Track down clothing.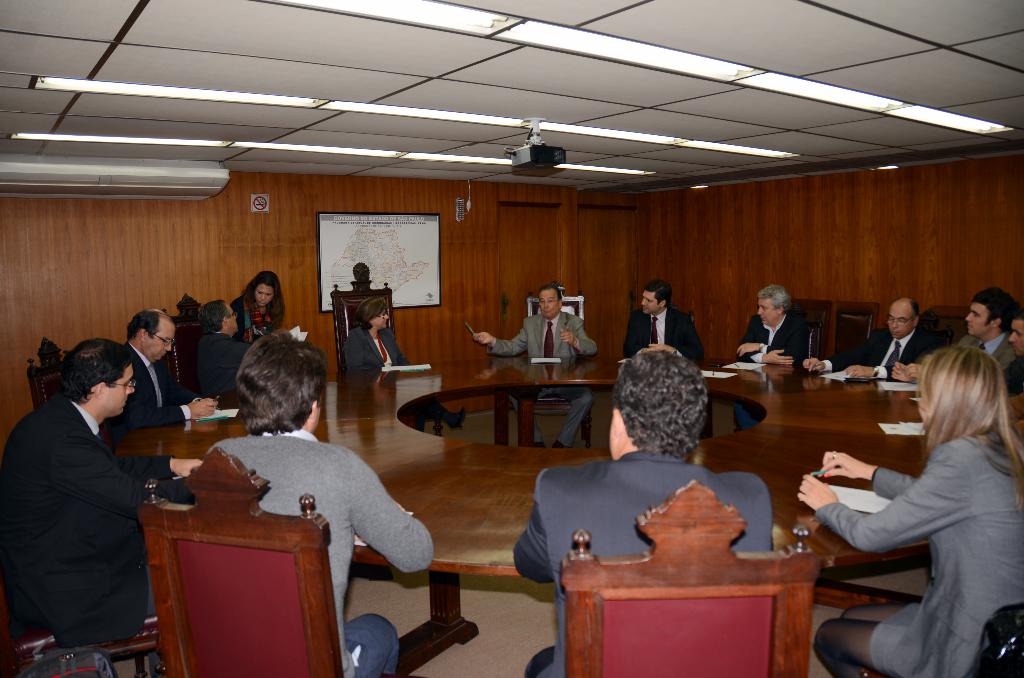
Tracked to <box>344,323,451,428</box>.
